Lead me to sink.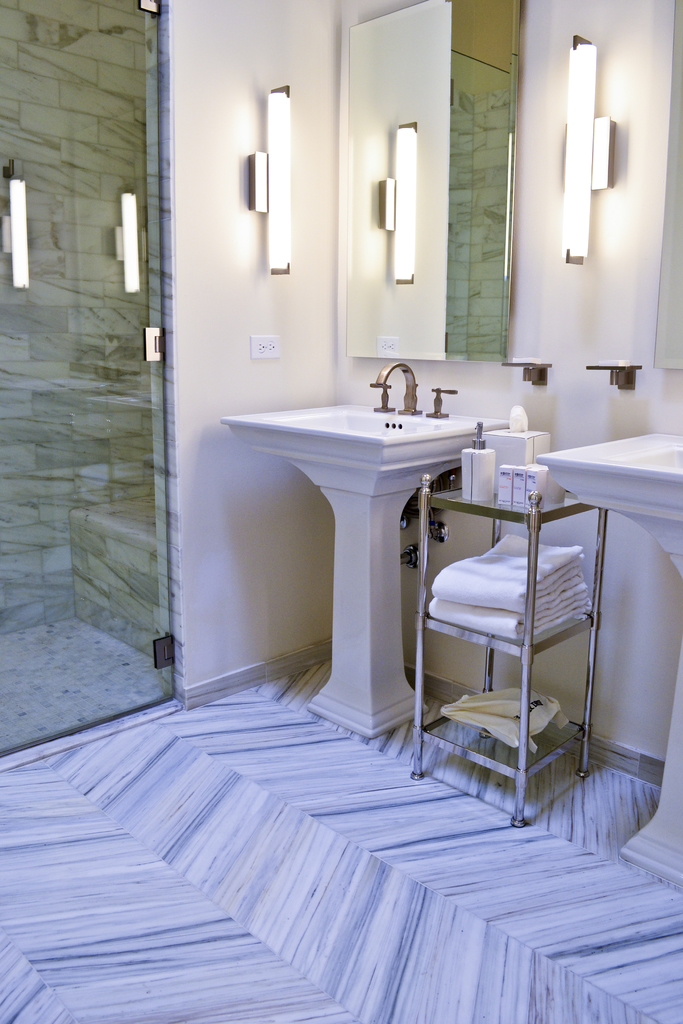
Lead to region(238, 347, 493, 746).
